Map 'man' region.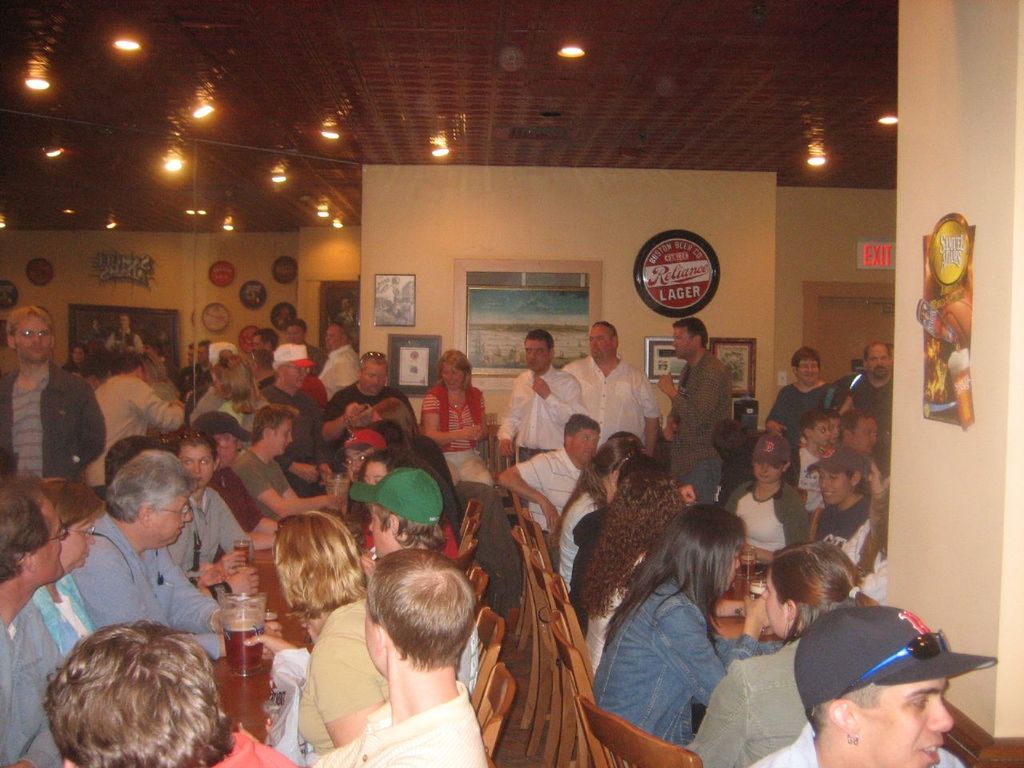
Mapped to (left=318, top=318, right=360, bottom=402).
